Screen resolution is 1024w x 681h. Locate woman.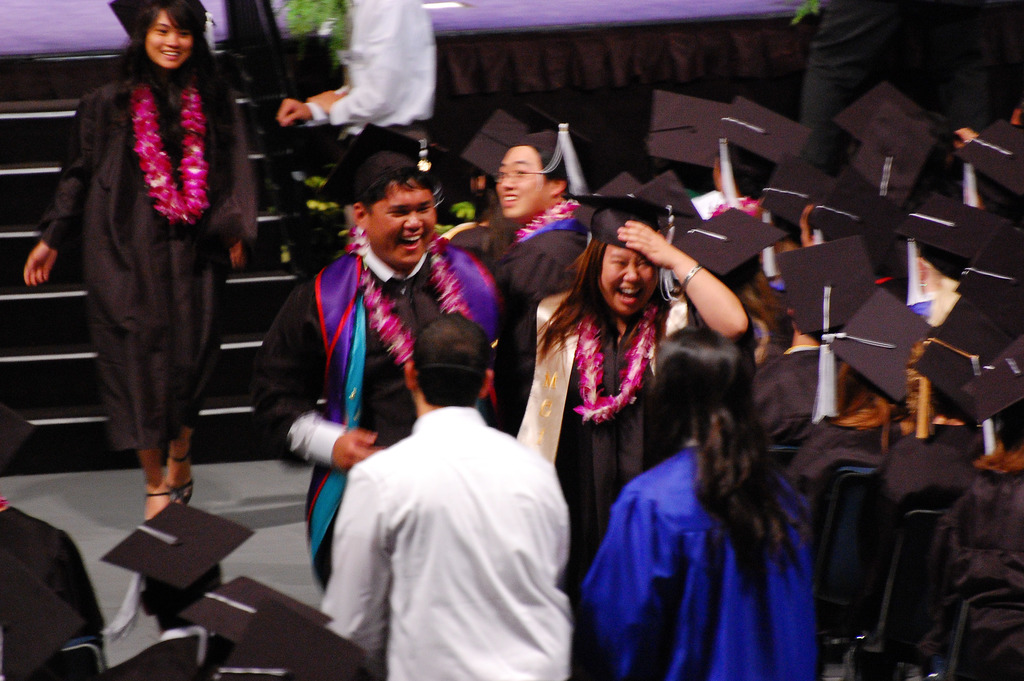
19,0,254,521.
